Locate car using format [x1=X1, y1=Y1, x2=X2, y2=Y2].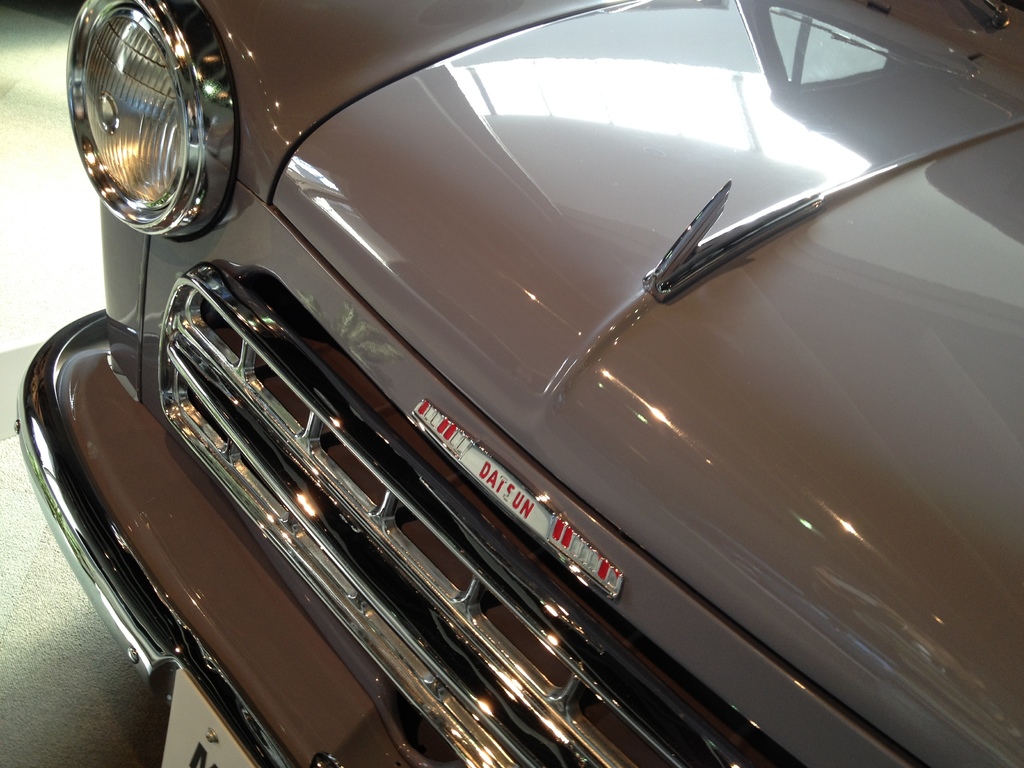
[x1=60, y1=0, x2=952, y2=767].
